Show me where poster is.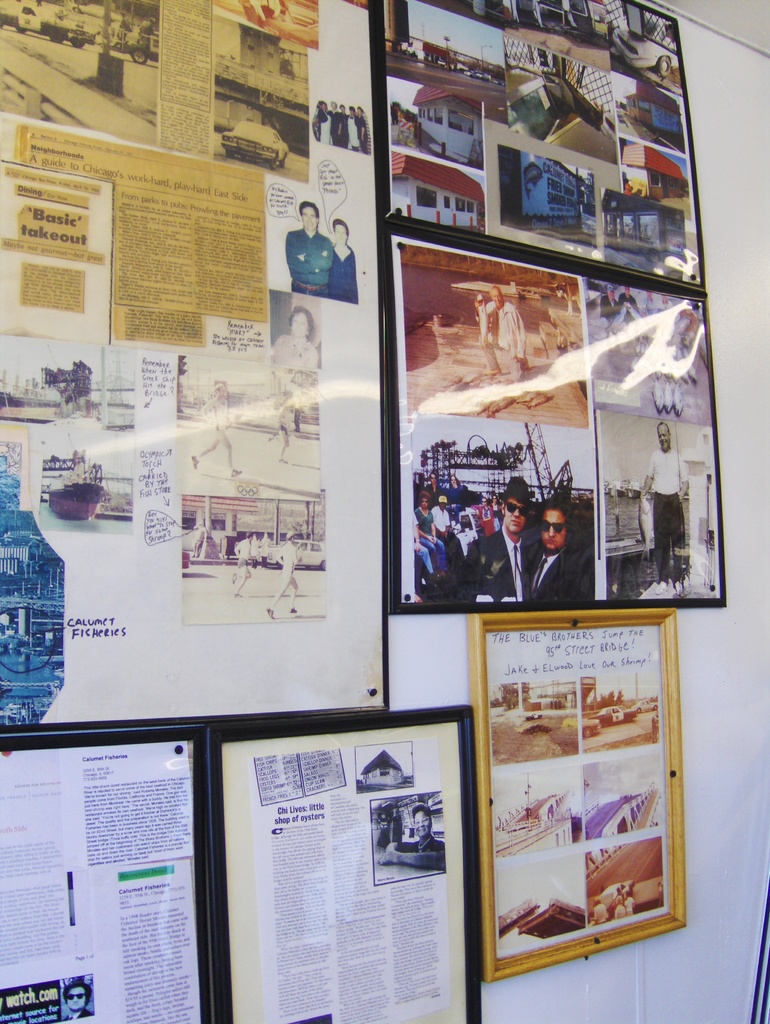
poster is at pyautogui.locateOnScreen(491, 625, 670, 959).
